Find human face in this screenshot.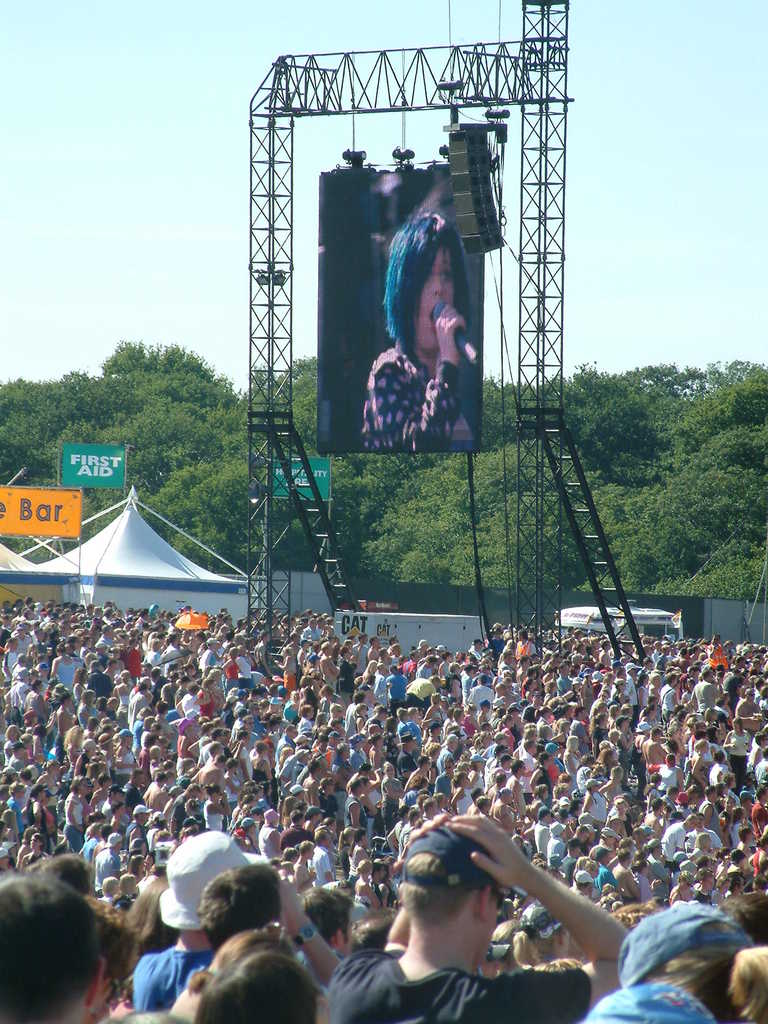
The bounding box for human face is {"left": 415, "top": 245, "right": 457, "bottom": 357}.
